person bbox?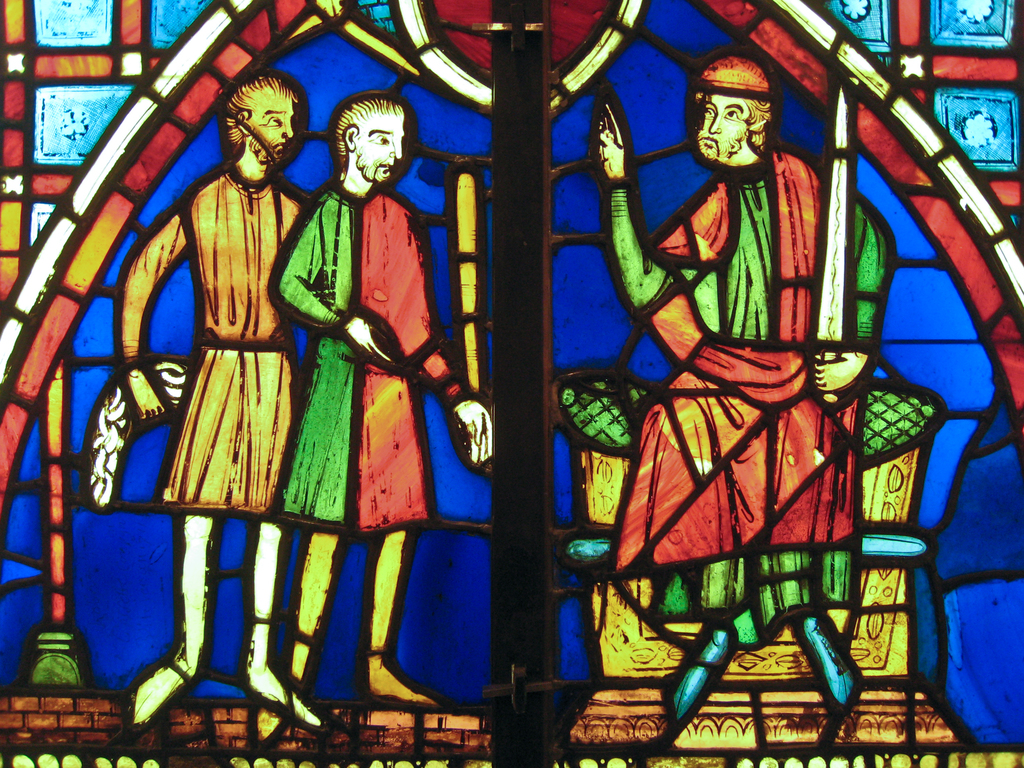
pyautogui.locateOnScreen(264, 93, 493, 740)
